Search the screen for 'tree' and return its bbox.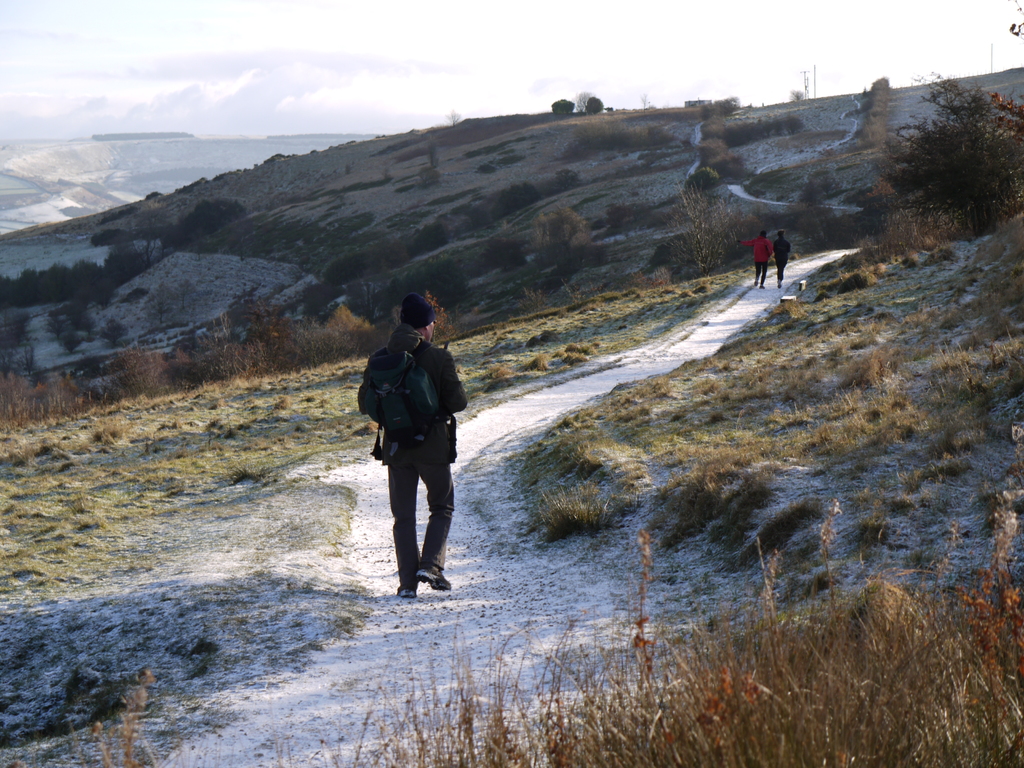
Found: box(875, 80, 1020, 240).
